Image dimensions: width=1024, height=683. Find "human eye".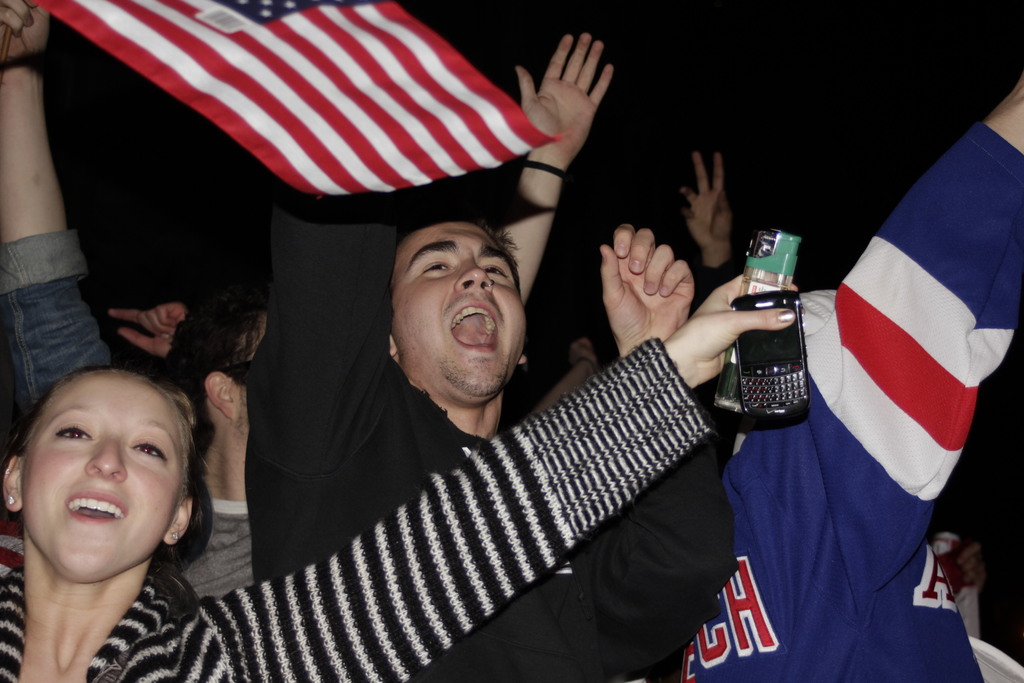
(left=52, top=420, right=92, bottom=443).
